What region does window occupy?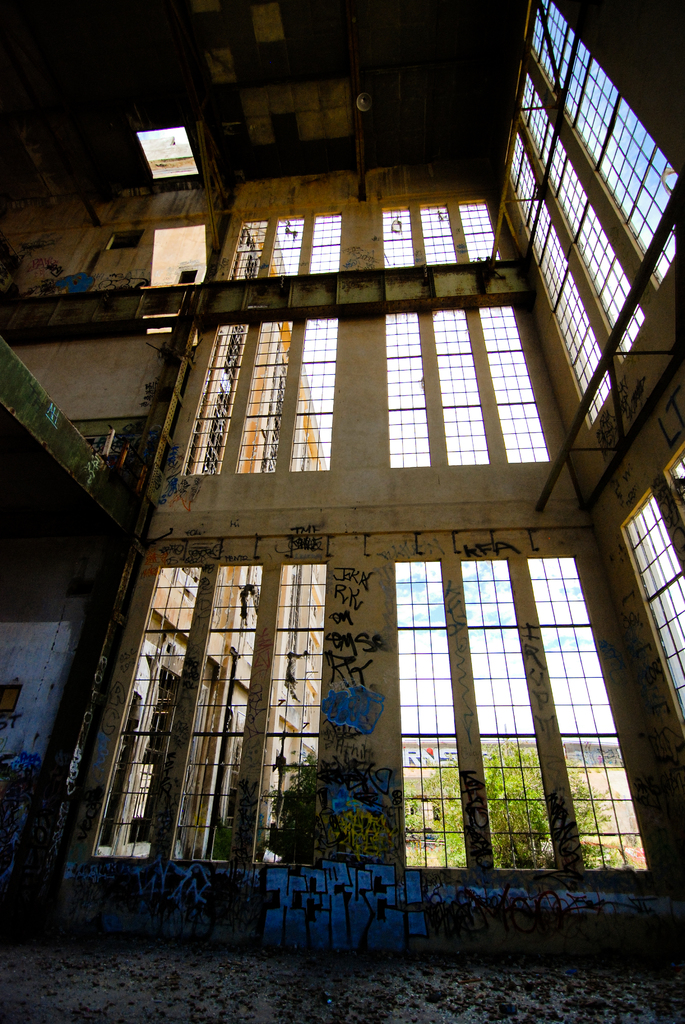
left=228, top=316, right=299, bottom=474.
